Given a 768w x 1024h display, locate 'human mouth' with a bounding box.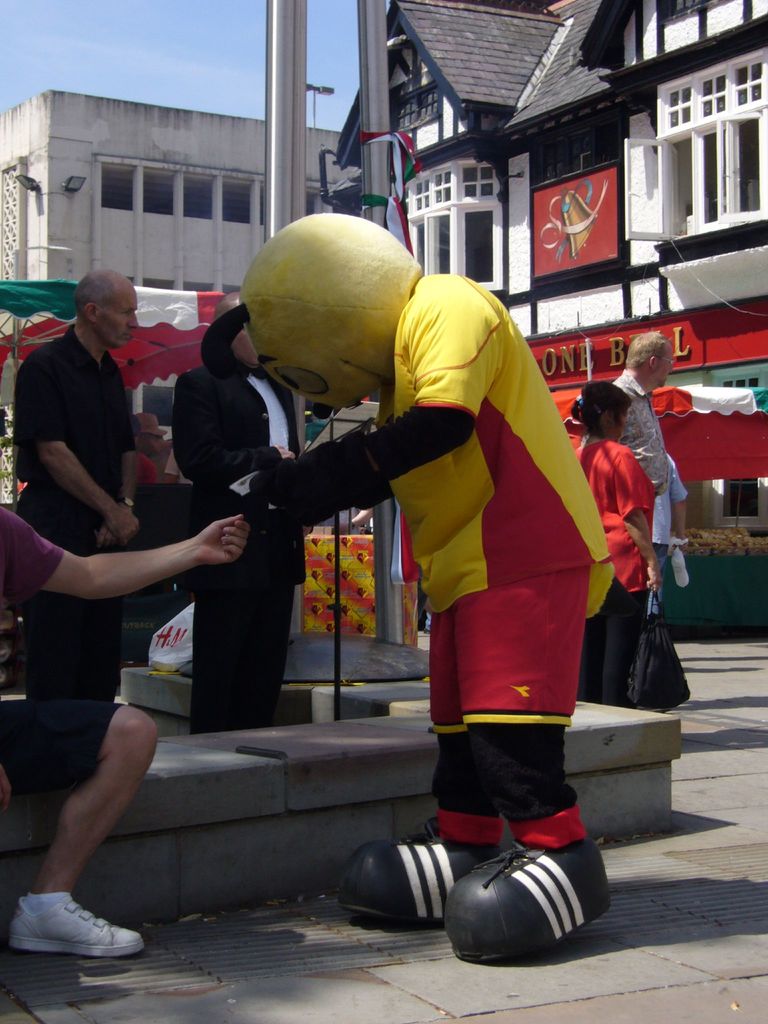
Located: locate(126, 333, 127, 337).
